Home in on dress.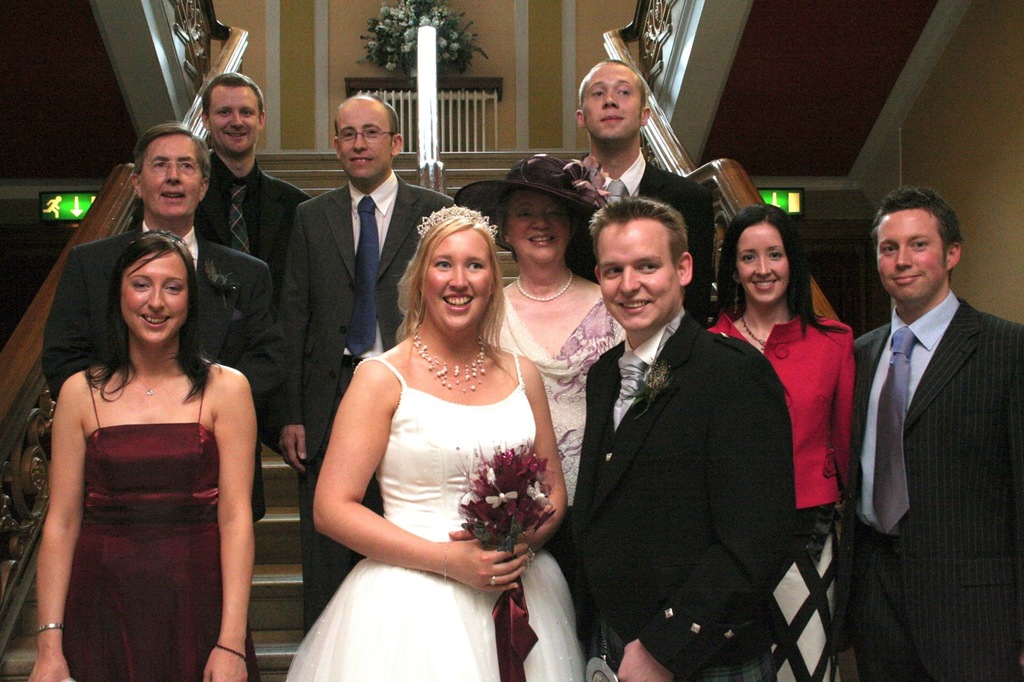
Homed in at 58/350/257/681.
